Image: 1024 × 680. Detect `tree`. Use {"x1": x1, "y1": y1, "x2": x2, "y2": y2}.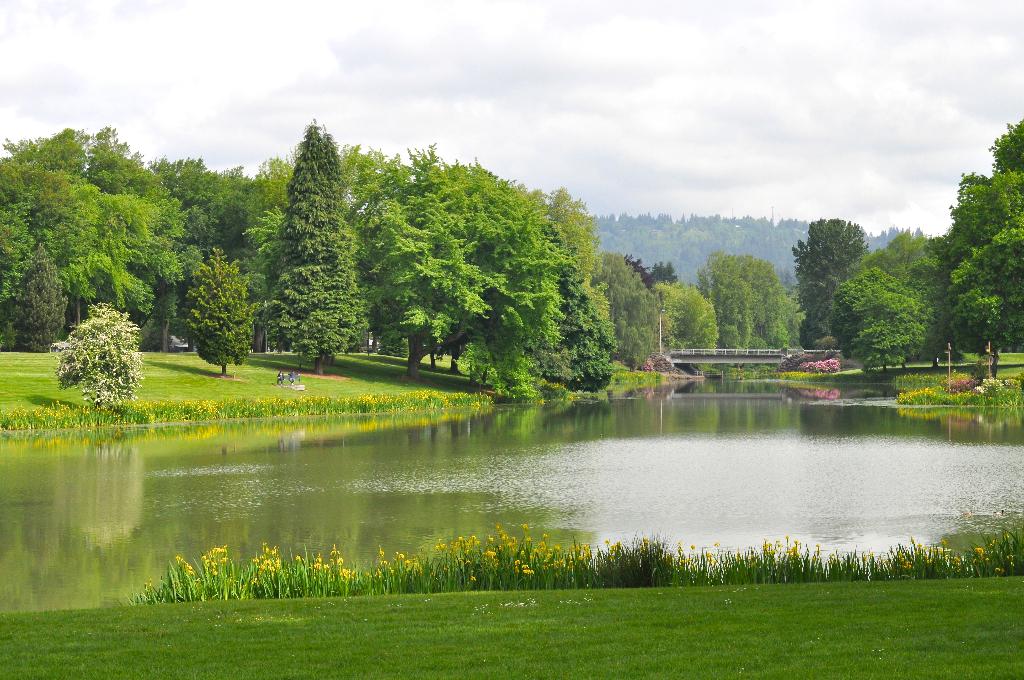
{"x1": 169, "y1": 245, "x2": 257, "y2": 380}.
